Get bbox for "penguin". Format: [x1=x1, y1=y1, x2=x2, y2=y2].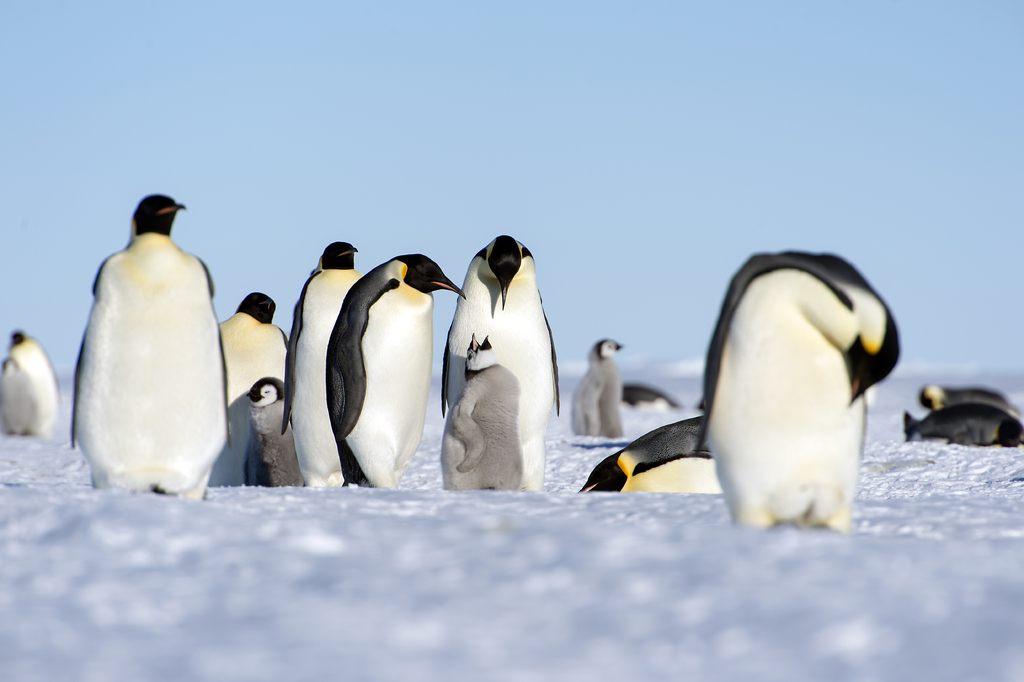
[x1=247, y1=378, x2=298, y2=484].
